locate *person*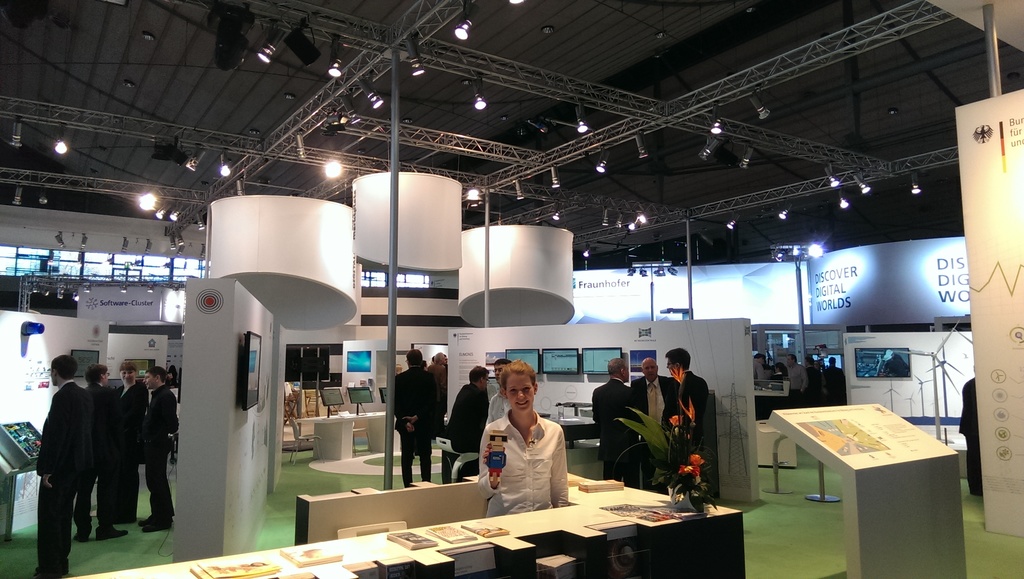
left=806, top=354, right=823, bottom=406
